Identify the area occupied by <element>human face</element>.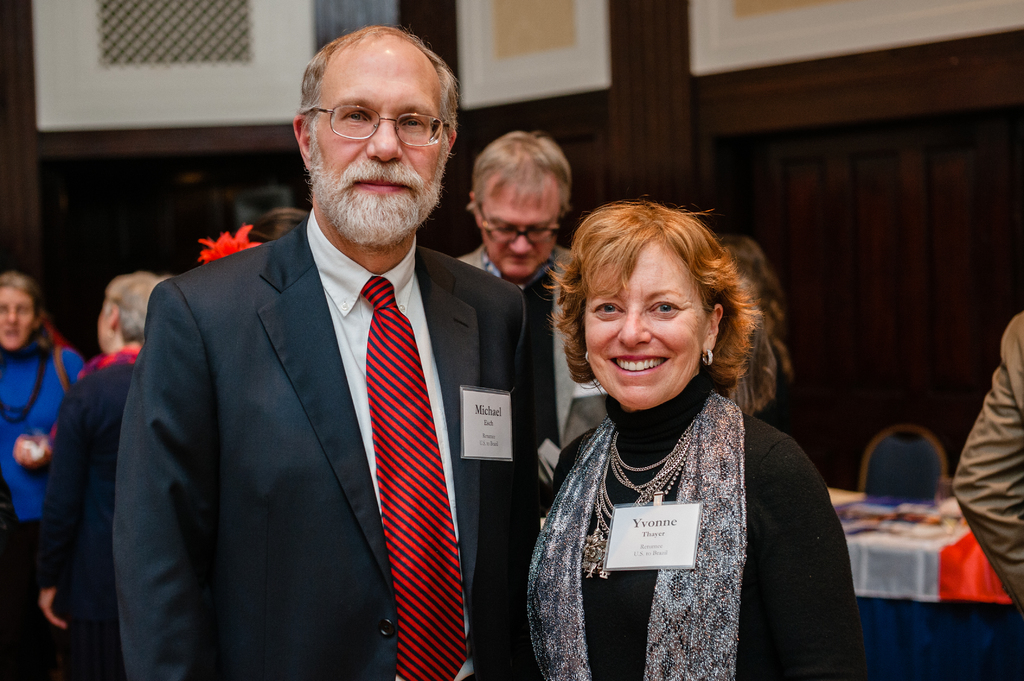
Area: [583, 237, 705, 408].
